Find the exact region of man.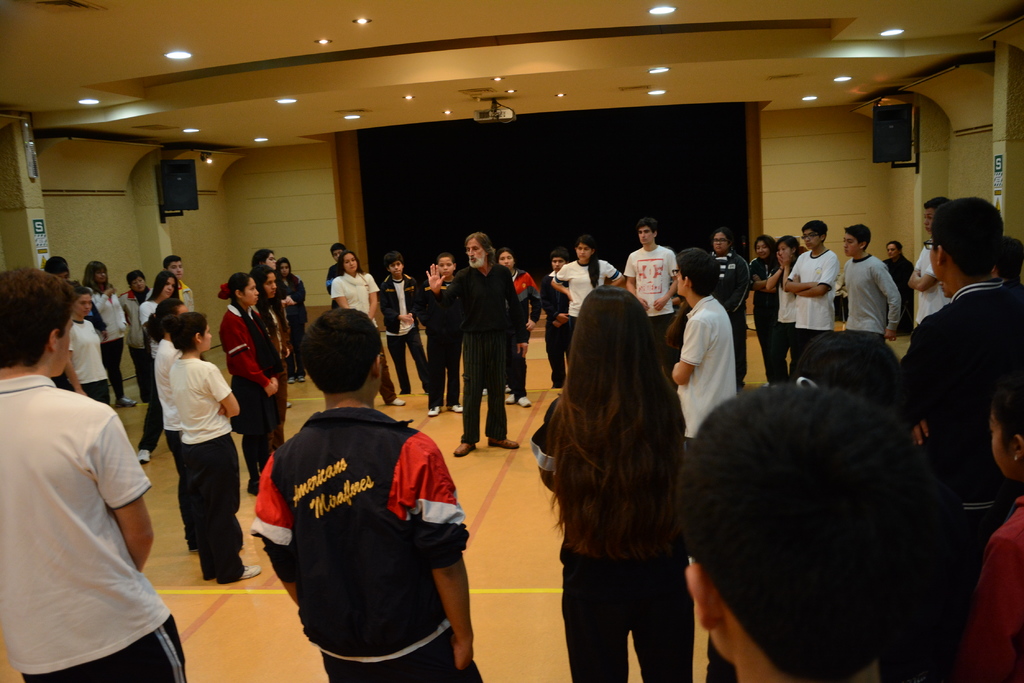
Exact region: [x1=620, y1=218, x2=677, y2=386].
